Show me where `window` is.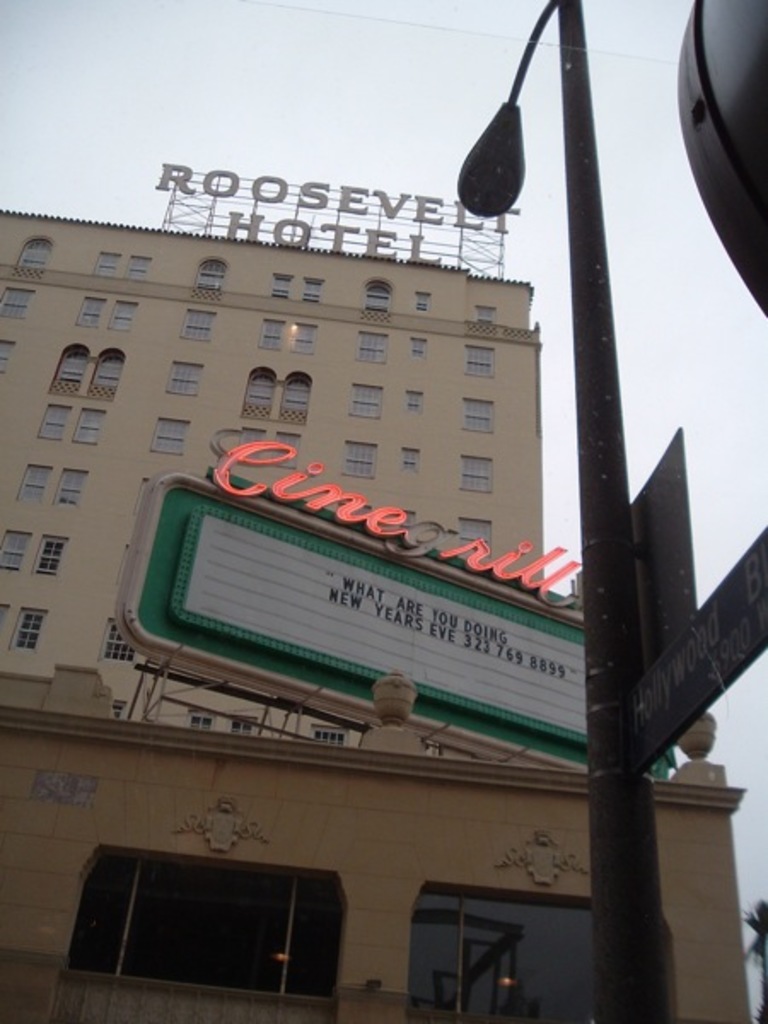
`window` is at select_region(92, 253, 119, 280).
